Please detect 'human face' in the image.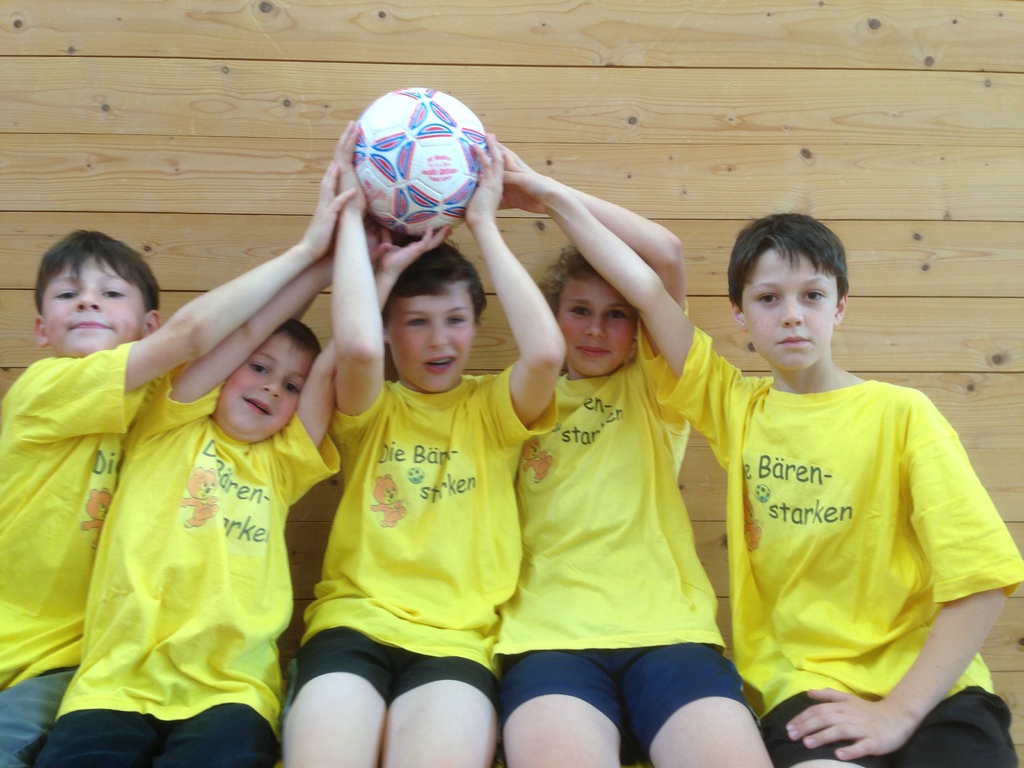
bbox=[214, 330, 320, 438].
